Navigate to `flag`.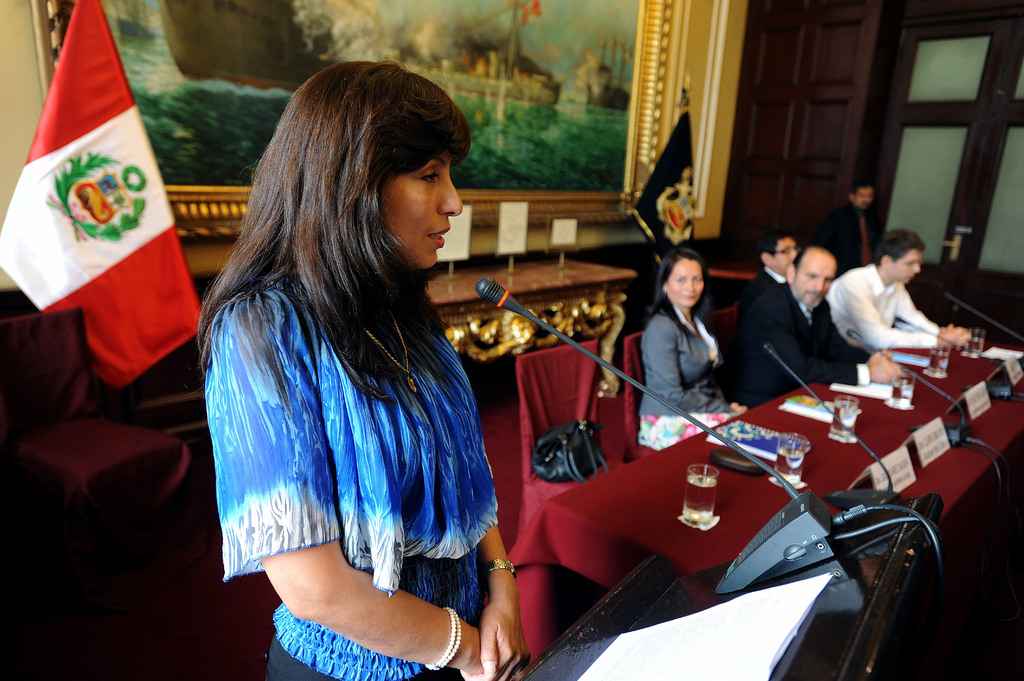
Navigation target: x1=626 y1=84 x2=705 y2=280.
